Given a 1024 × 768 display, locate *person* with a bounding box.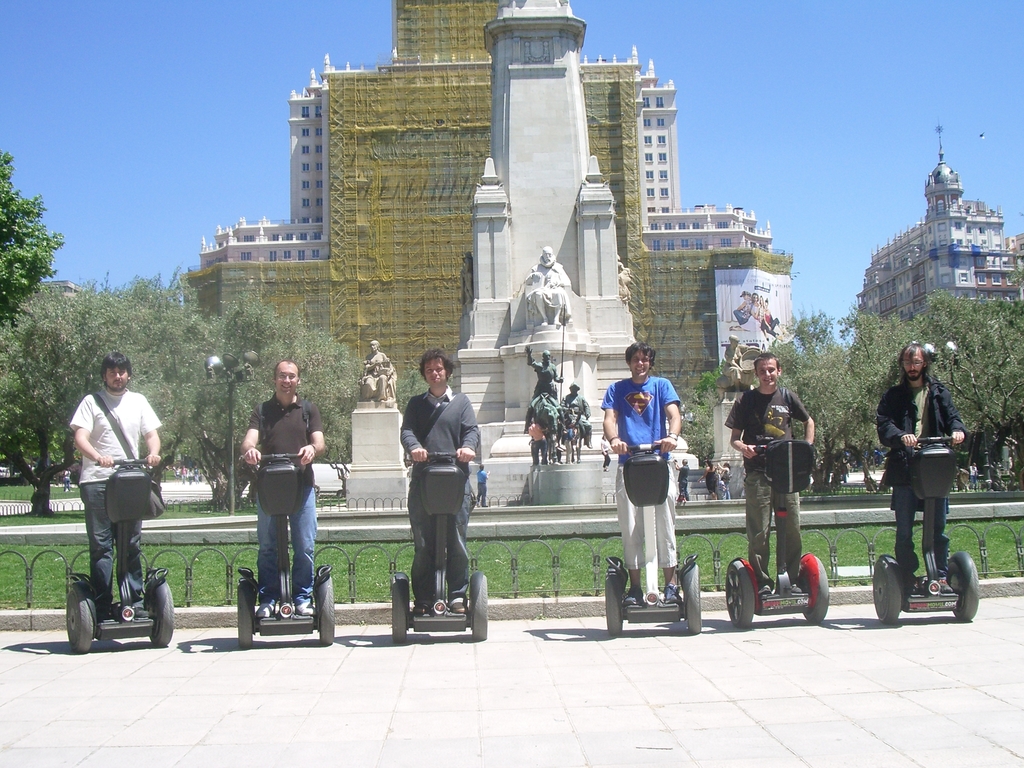
Located: locate(593, 337, 685, 600).
